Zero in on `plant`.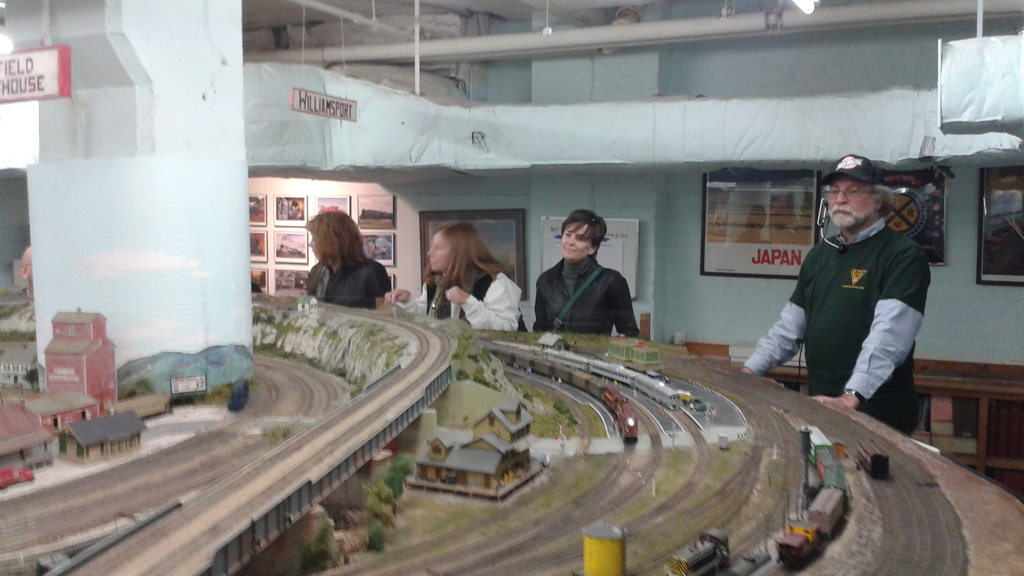
Zeroed in: bbox=[451, 362, 483, 385].
